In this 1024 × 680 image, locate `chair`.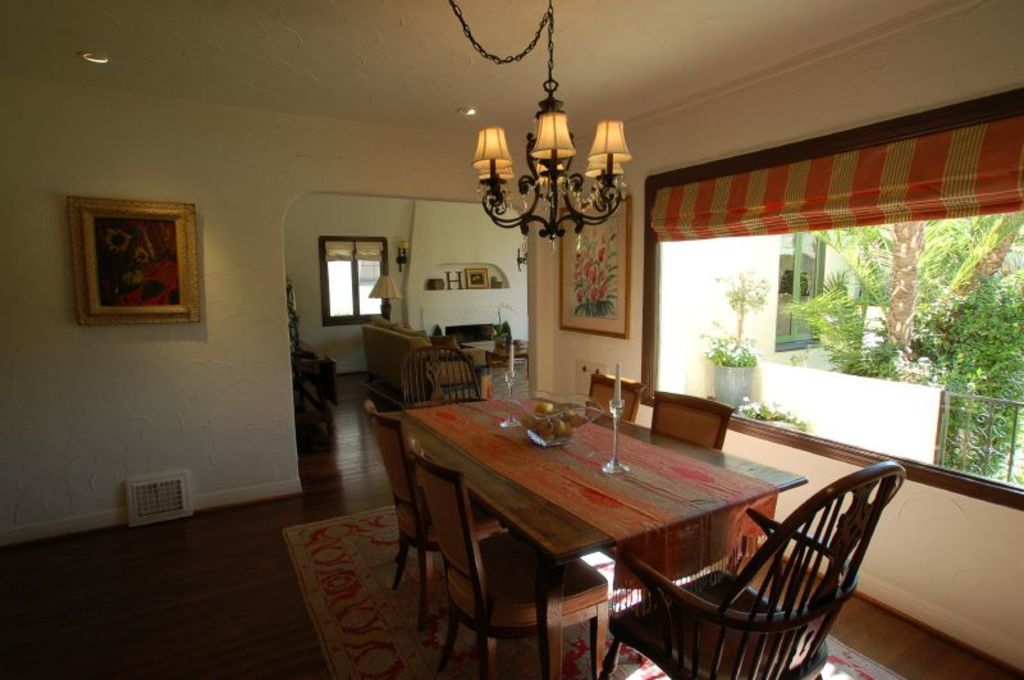
Bounding box: pyautogui.locateOnScreen(584, 375, 644, 424).
